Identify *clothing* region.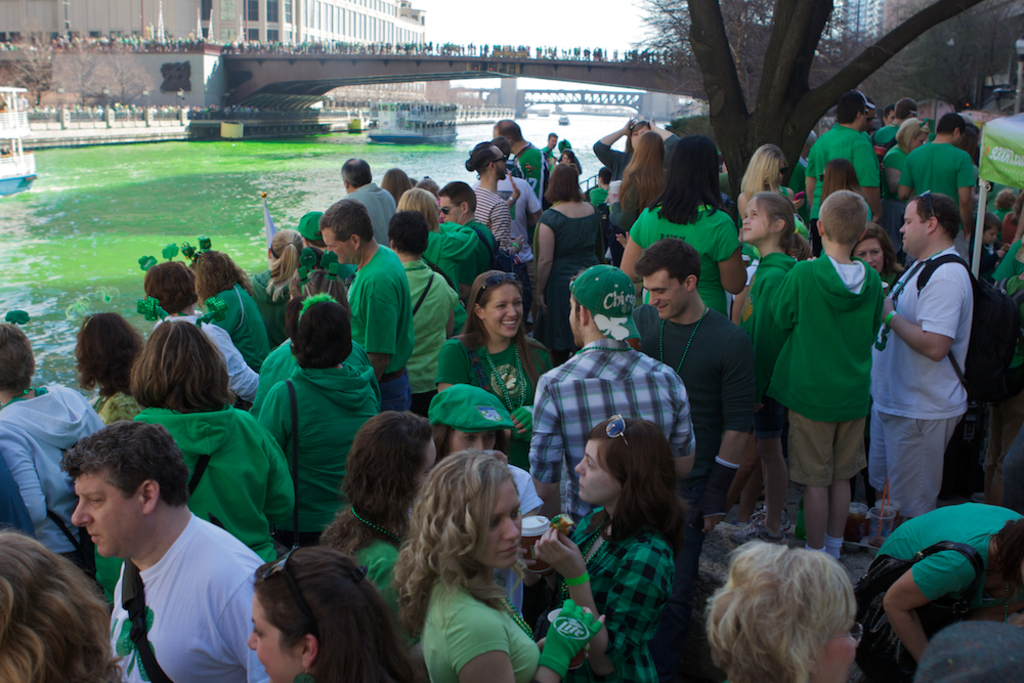
Region: {"left": 140, "top": 399, "right": 295, "bottom": 564}.
